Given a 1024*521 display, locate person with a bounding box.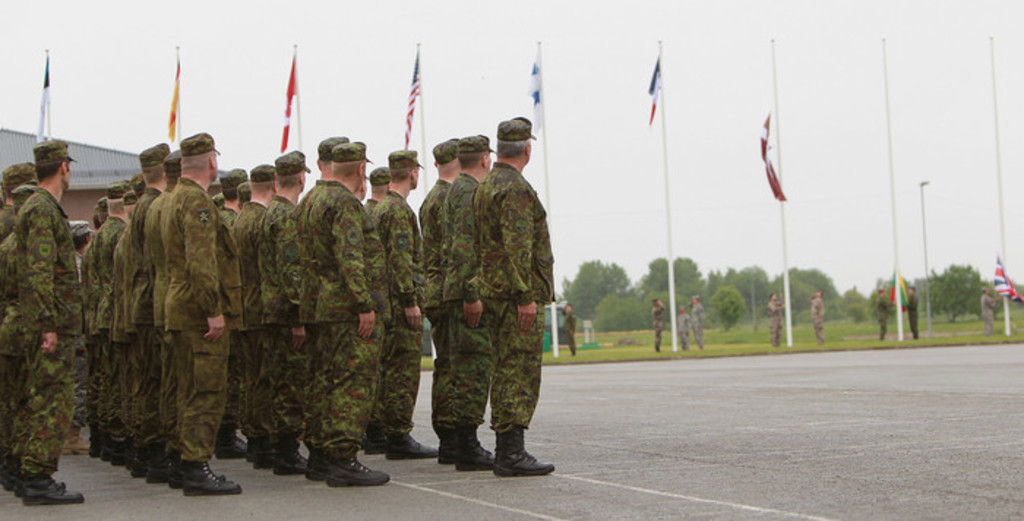
Located: bbox=(903, 285, 917, 332).
